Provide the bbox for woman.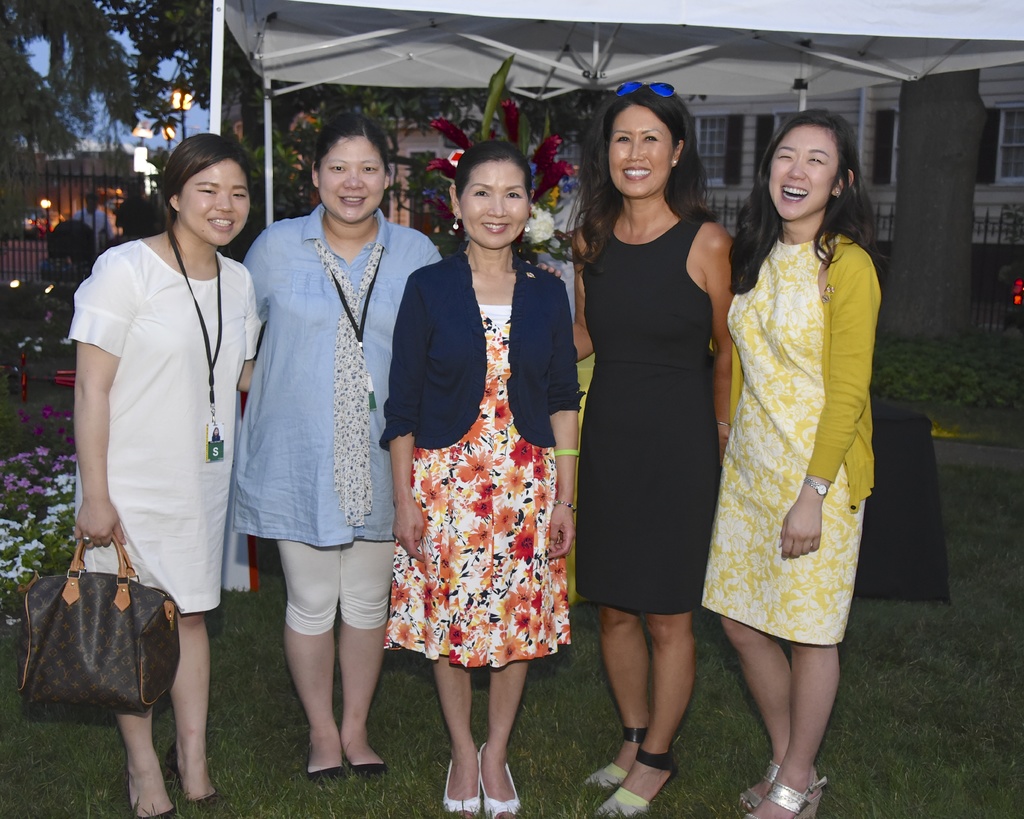
228:106:444:786.
